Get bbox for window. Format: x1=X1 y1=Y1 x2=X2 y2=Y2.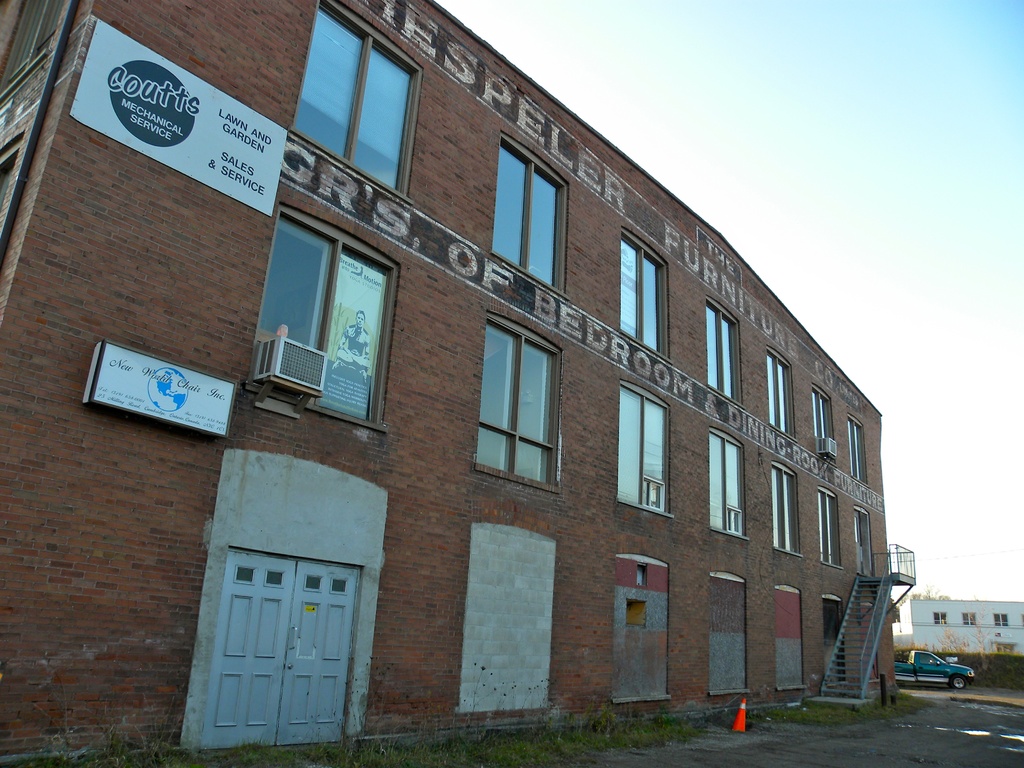
x1=492 y1=127 x2=570 y2=298.
